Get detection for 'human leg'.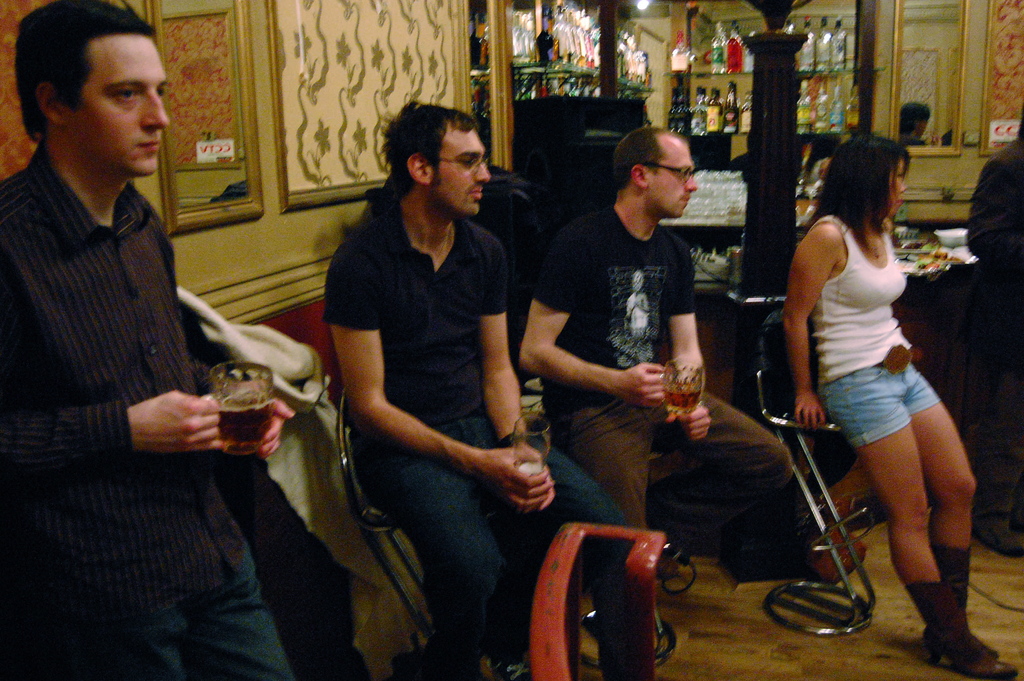
Detection: BBox(550, 397, 676, 530).
